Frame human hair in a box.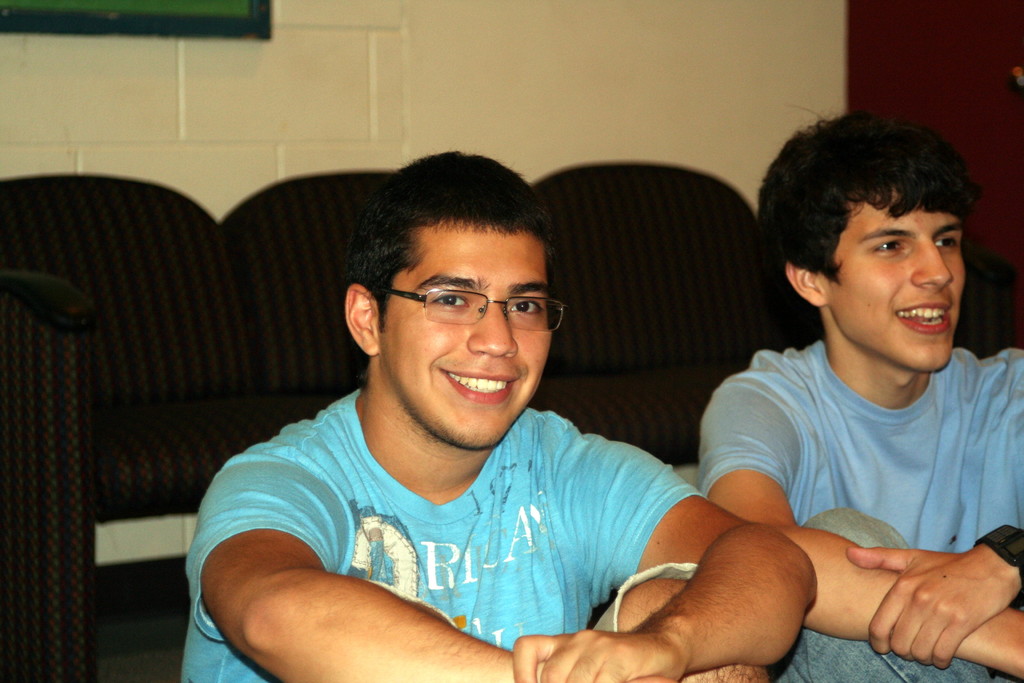
[left=760, top=109, right=975, bottom=311].
